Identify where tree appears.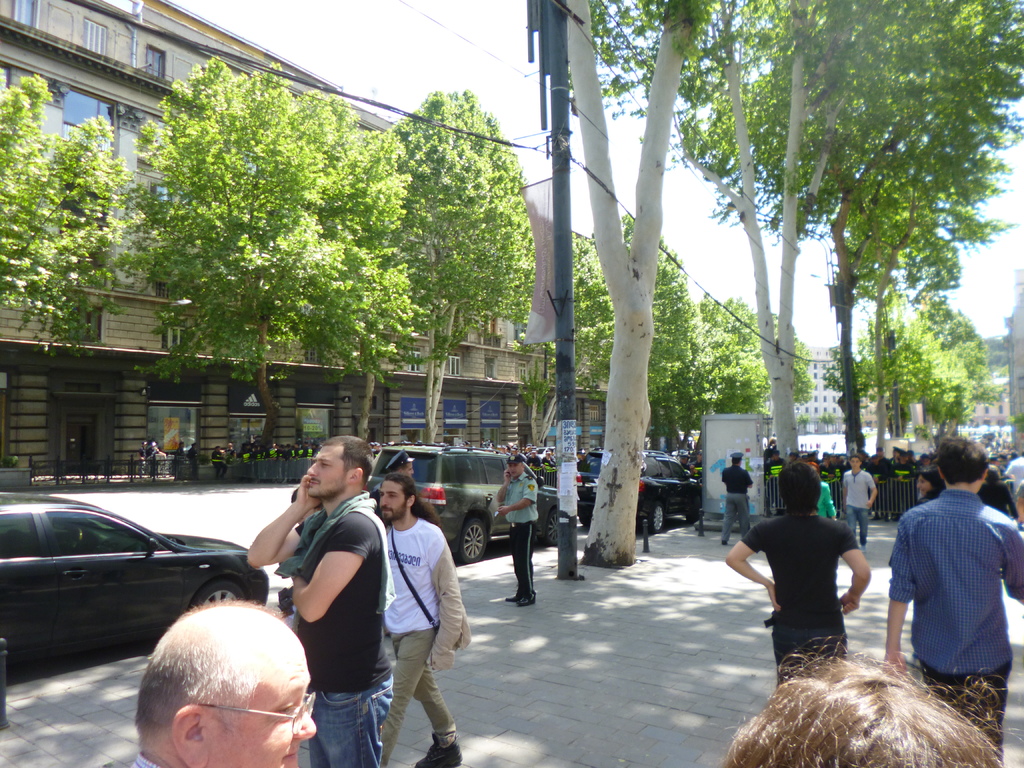
Appears at detection(572, 216, 700, 455).
